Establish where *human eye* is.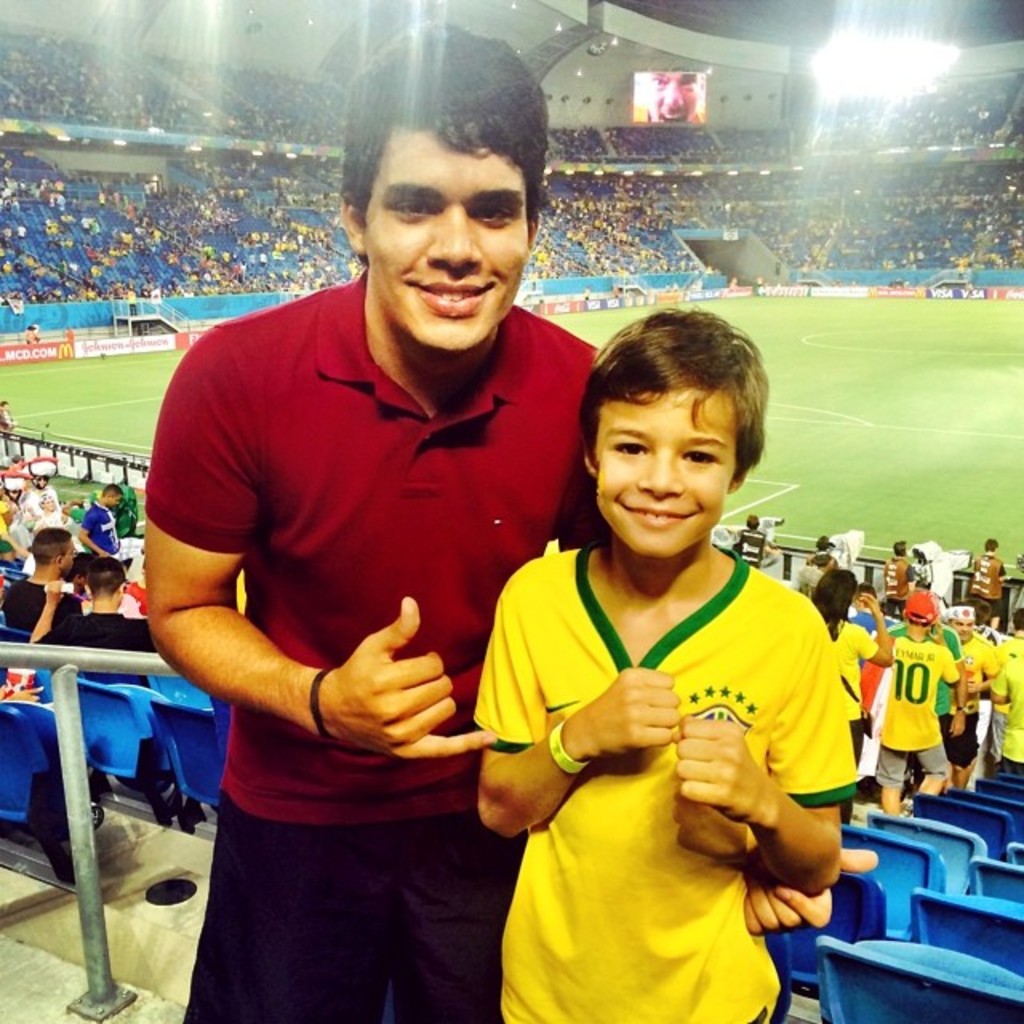
Established at Rect(682, 78, 696, 90).
